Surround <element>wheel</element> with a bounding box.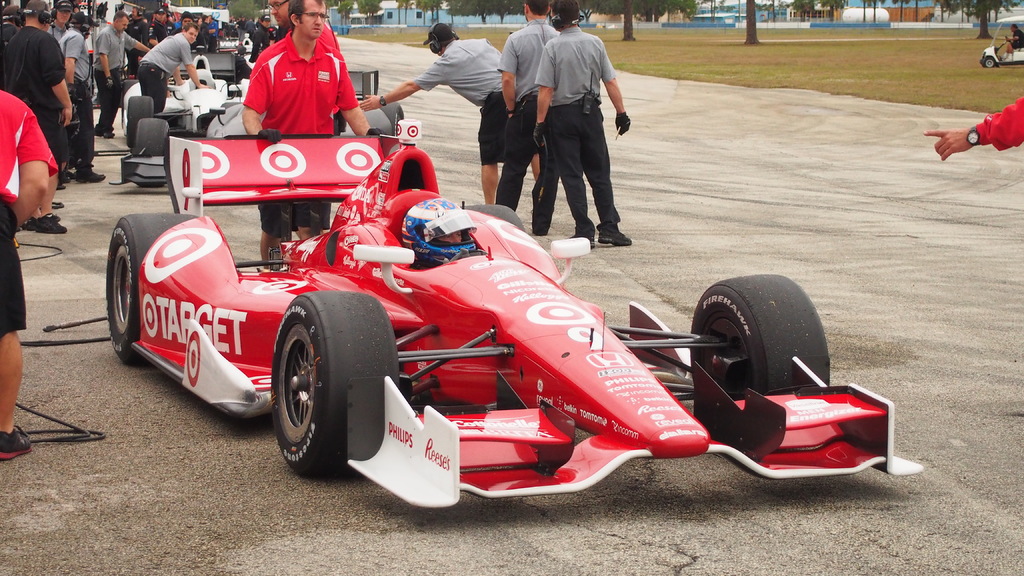
bbox=(982, 56, 996, 68).
